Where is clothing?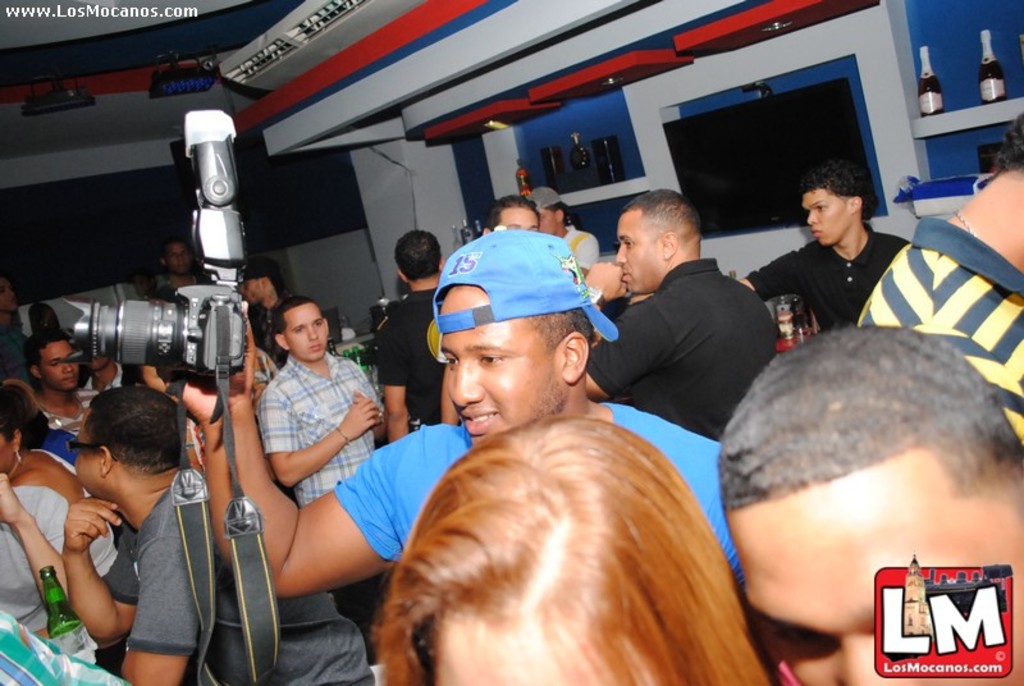
rect(332, 395, 746, 573).
